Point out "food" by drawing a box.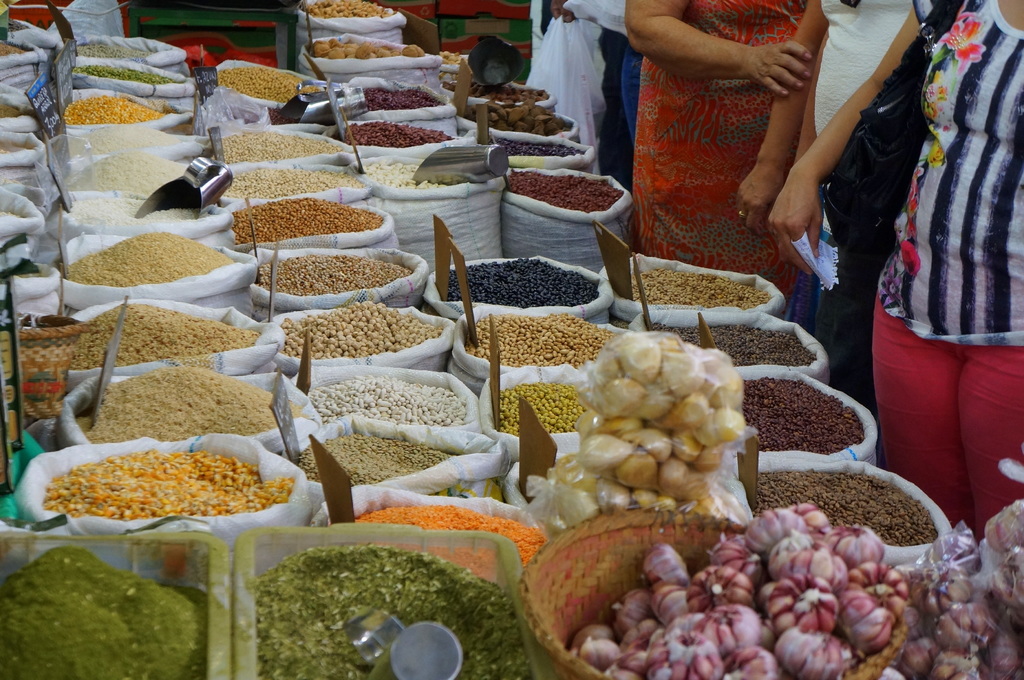
bbox=(0, 40, 28, 56).
